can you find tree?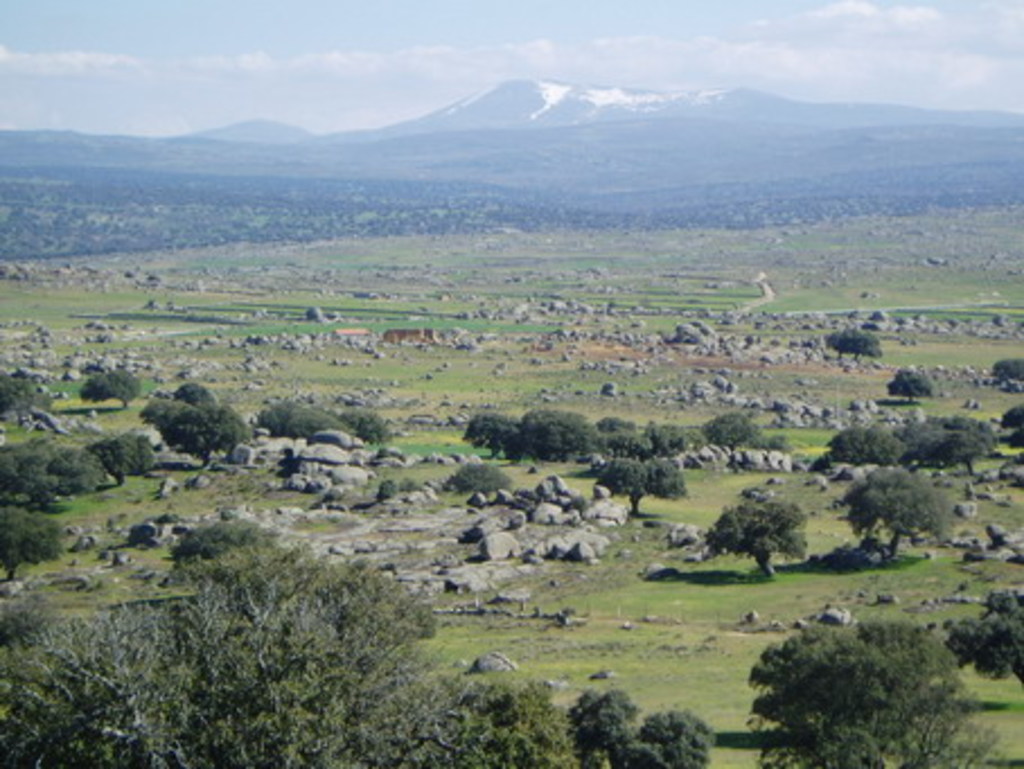
Yes, bounding box: detection(0, 361, 54, 413).
